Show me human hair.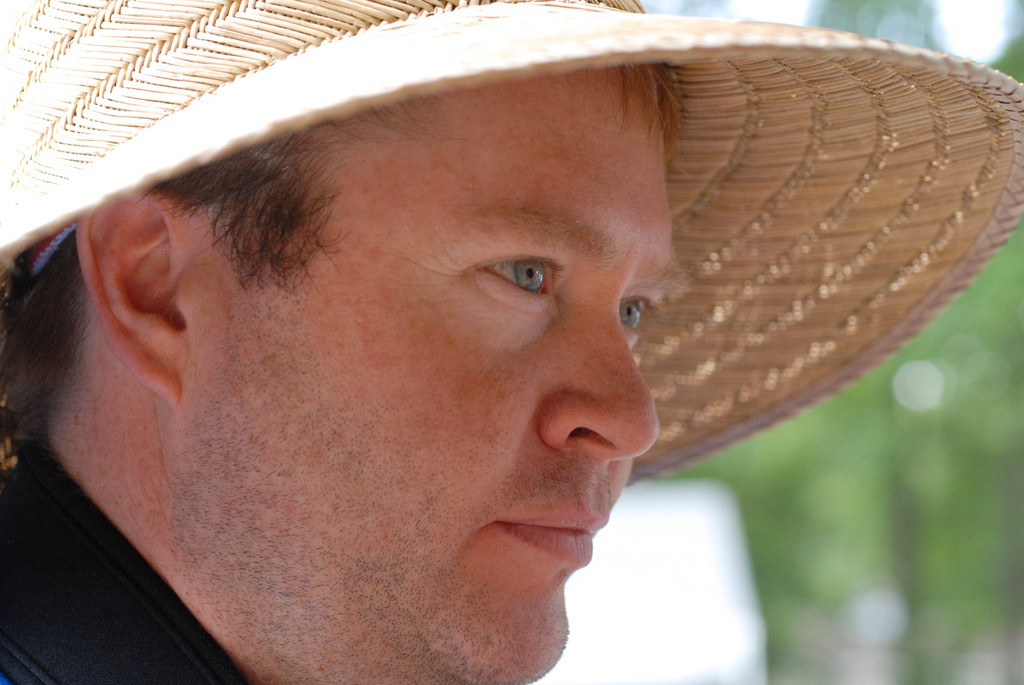
human hair is here: x1=0, y1=64, x2=688, y2=461.
